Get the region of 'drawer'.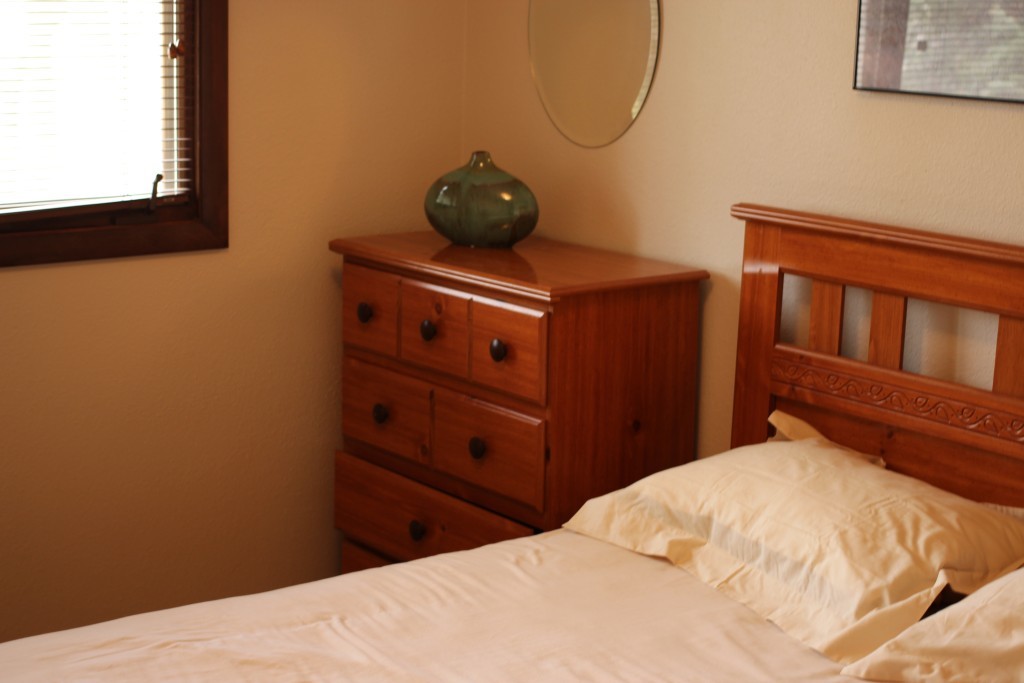
<region>469, 294, 546, 401</region>.
